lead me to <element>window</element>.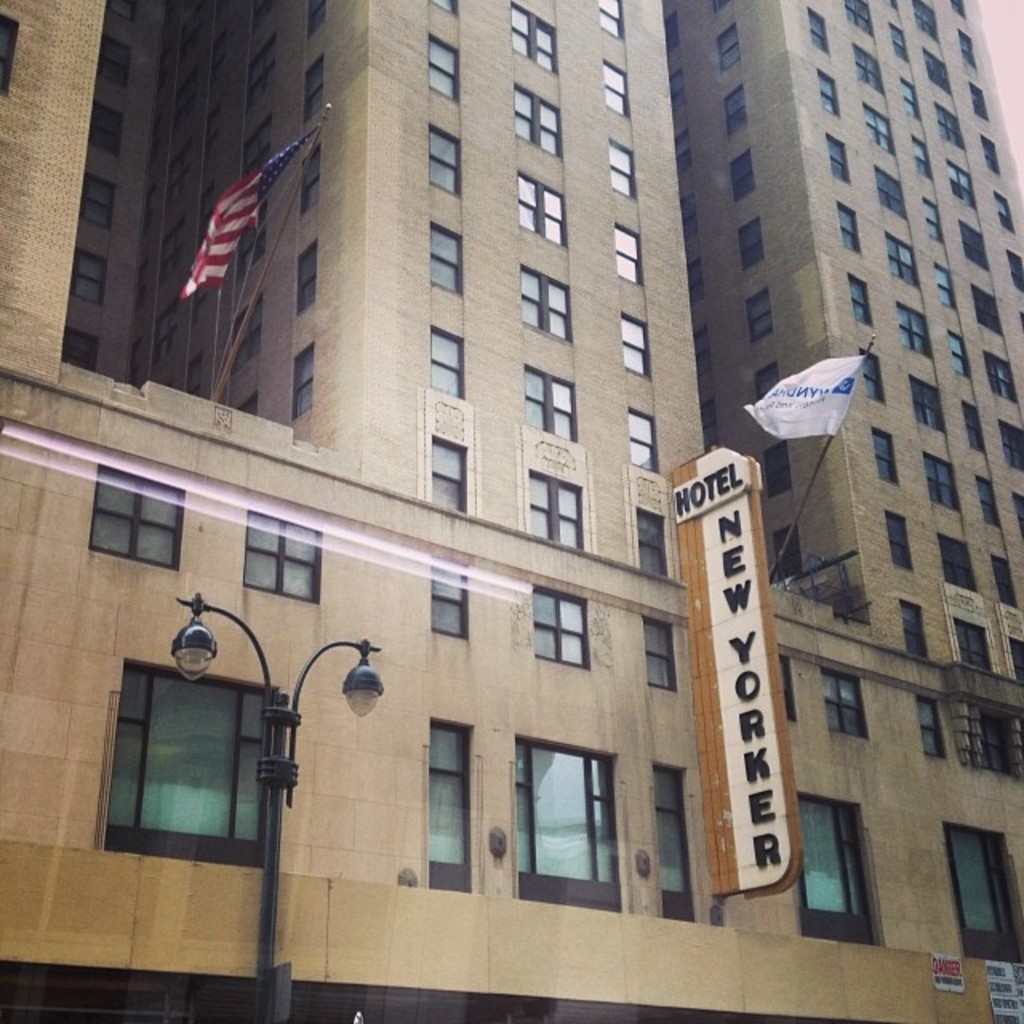
Lead to (938, 104, 960, 144).
